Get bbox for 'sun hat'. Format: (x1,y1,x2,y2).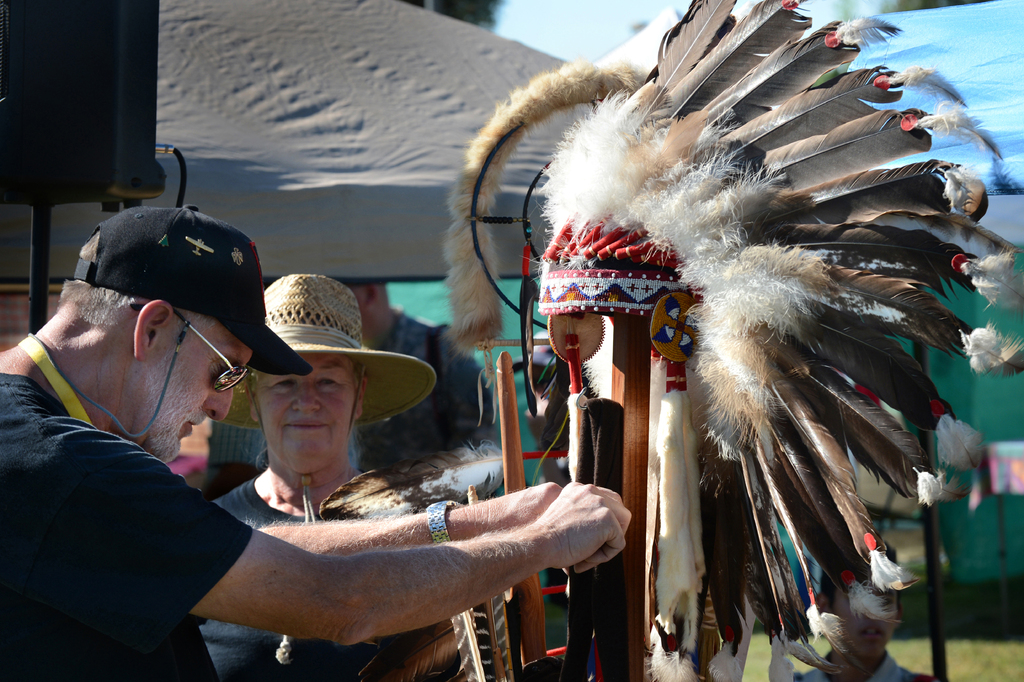
(70,204,311,383).
